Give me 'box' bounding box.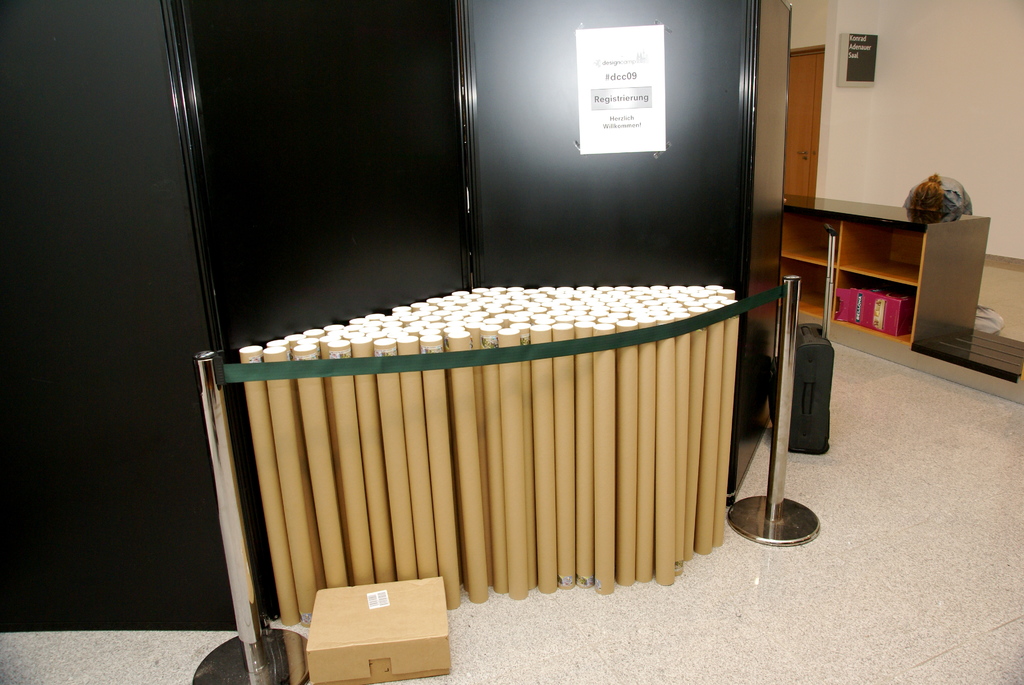
[315,587,435,661].
